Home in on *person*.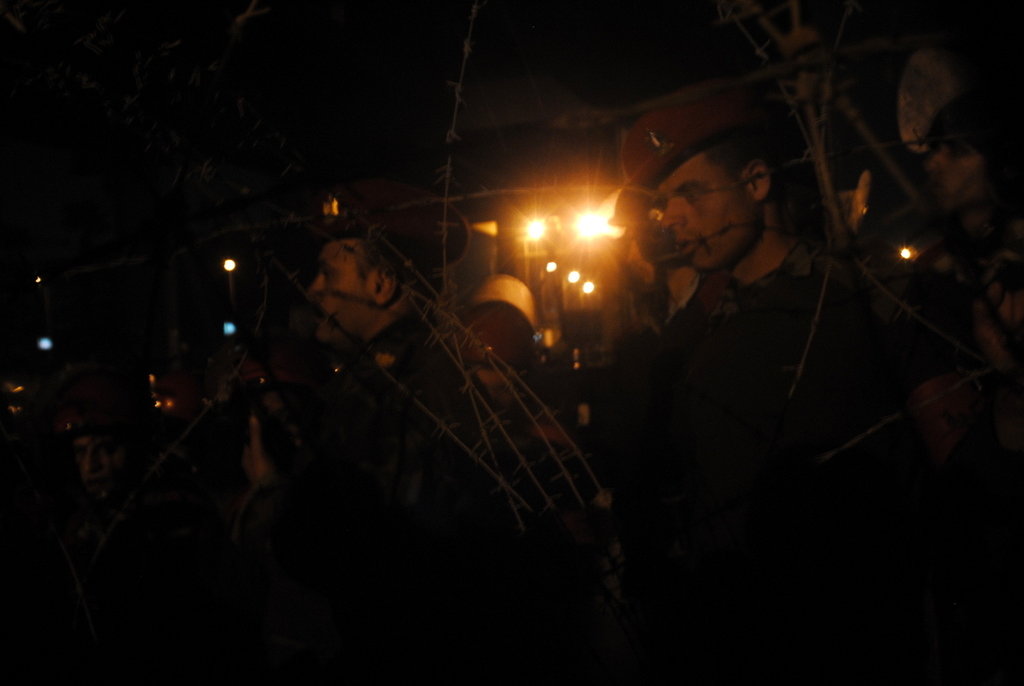
Homed in at 317 224 493 594.
